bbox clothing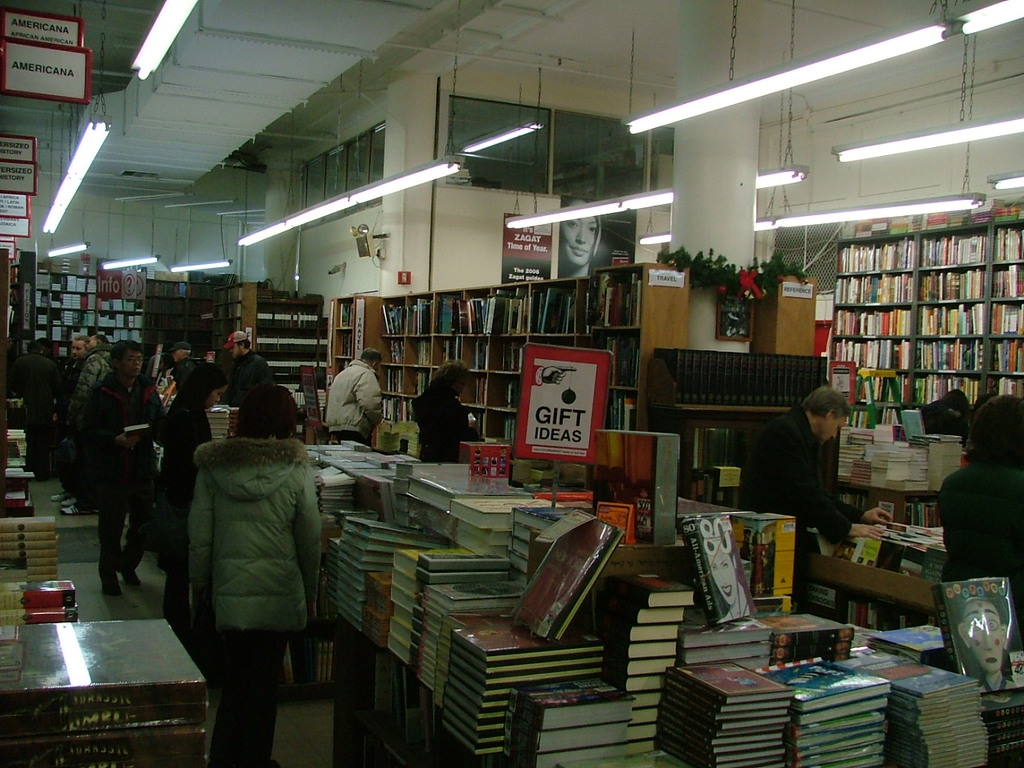
x1=58, y1=346, x2=86, y2=486
